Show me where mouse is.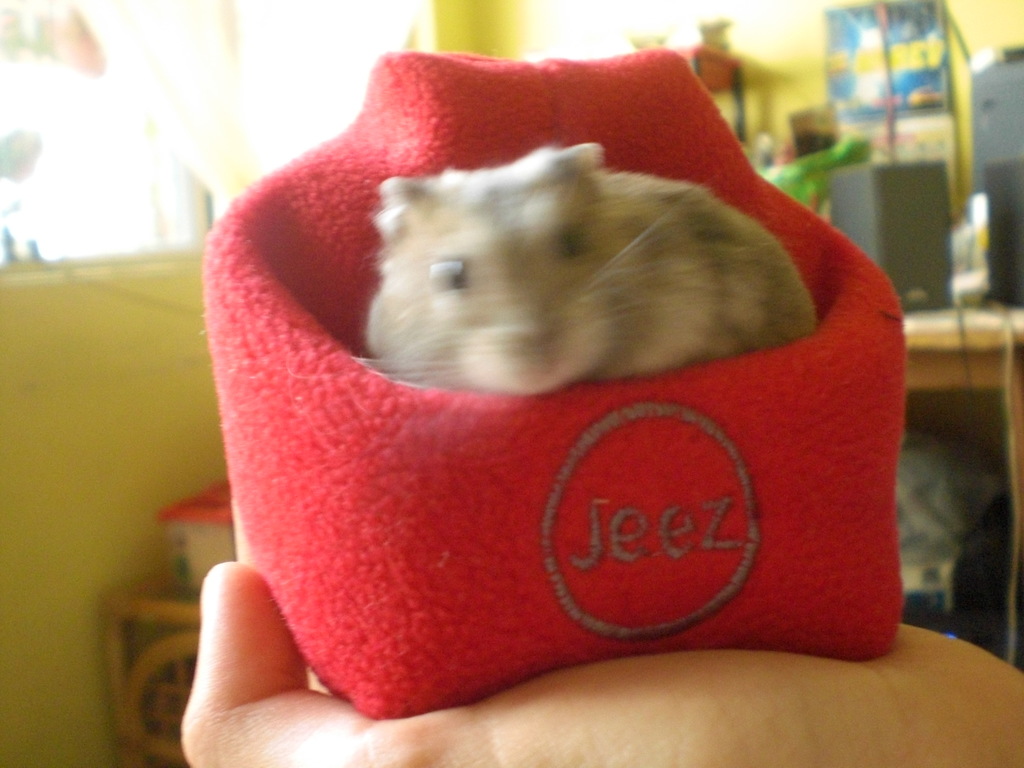
mouse is at bbox(356, 140, 796, 429).
